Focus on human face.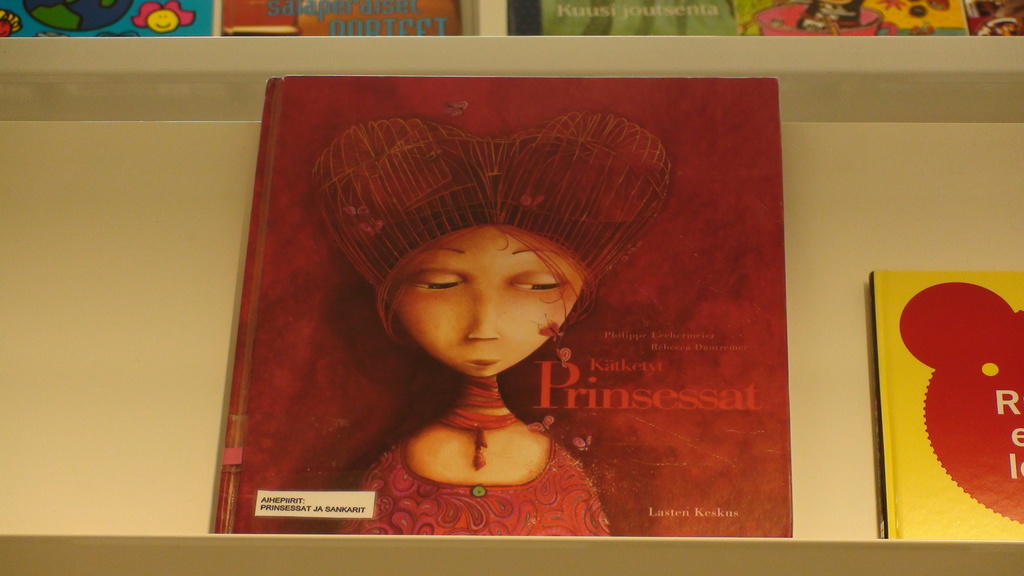
Focused at box(387, 223, 580, 376).
